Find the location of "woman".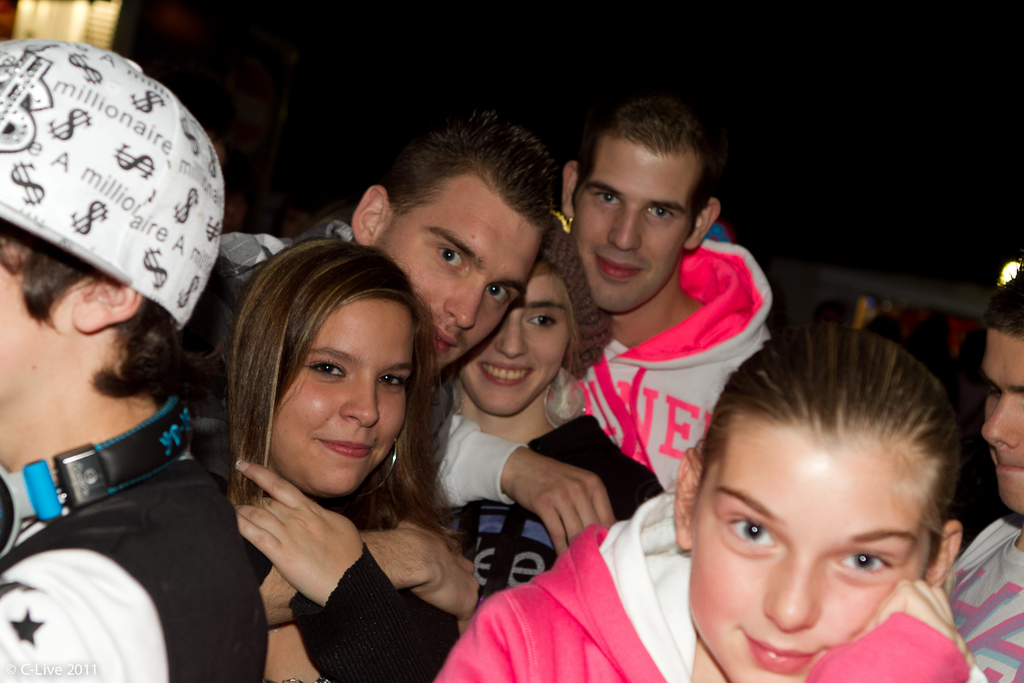
Location: (439, 326, 991, 682).
